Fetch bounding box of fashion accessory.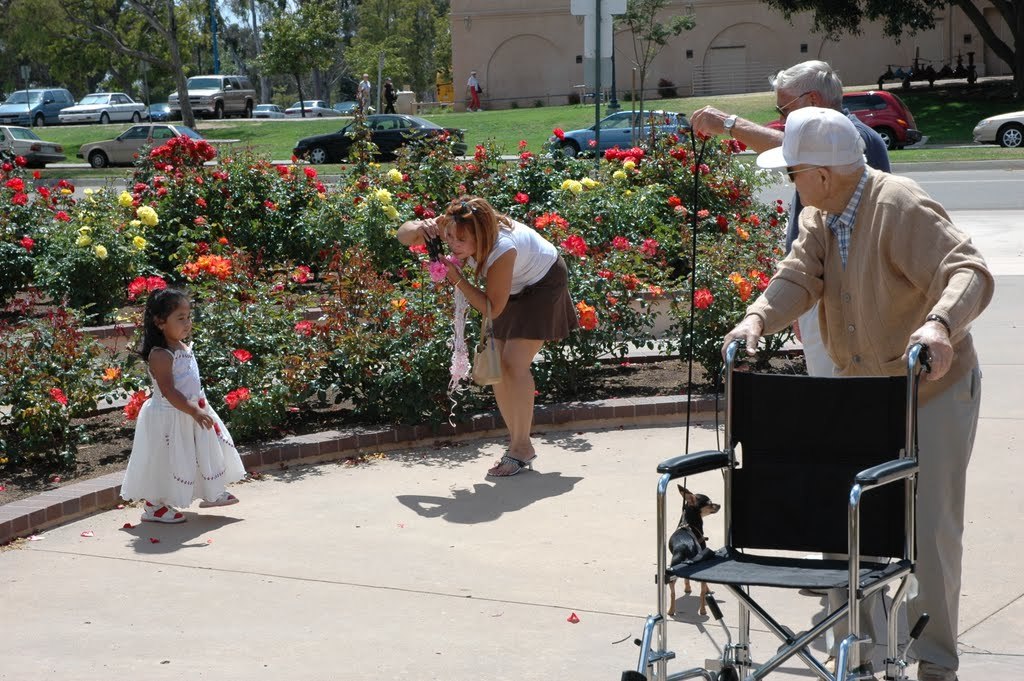
Bbox: detection(771, 88, 814, 118).
